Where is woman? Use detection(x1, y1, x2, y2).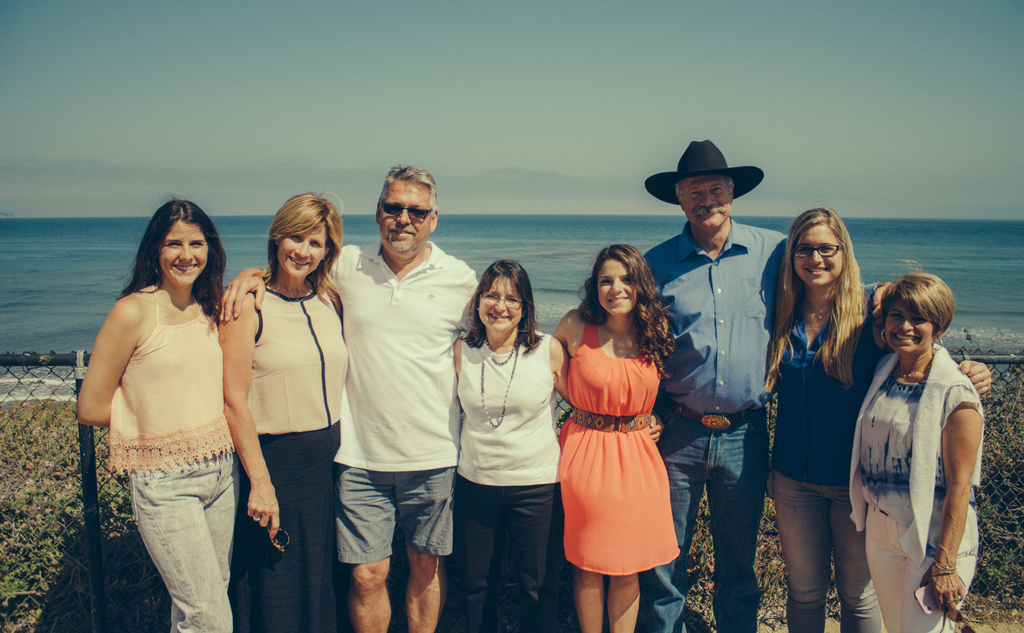
detection(220, 192, 349, 632).
